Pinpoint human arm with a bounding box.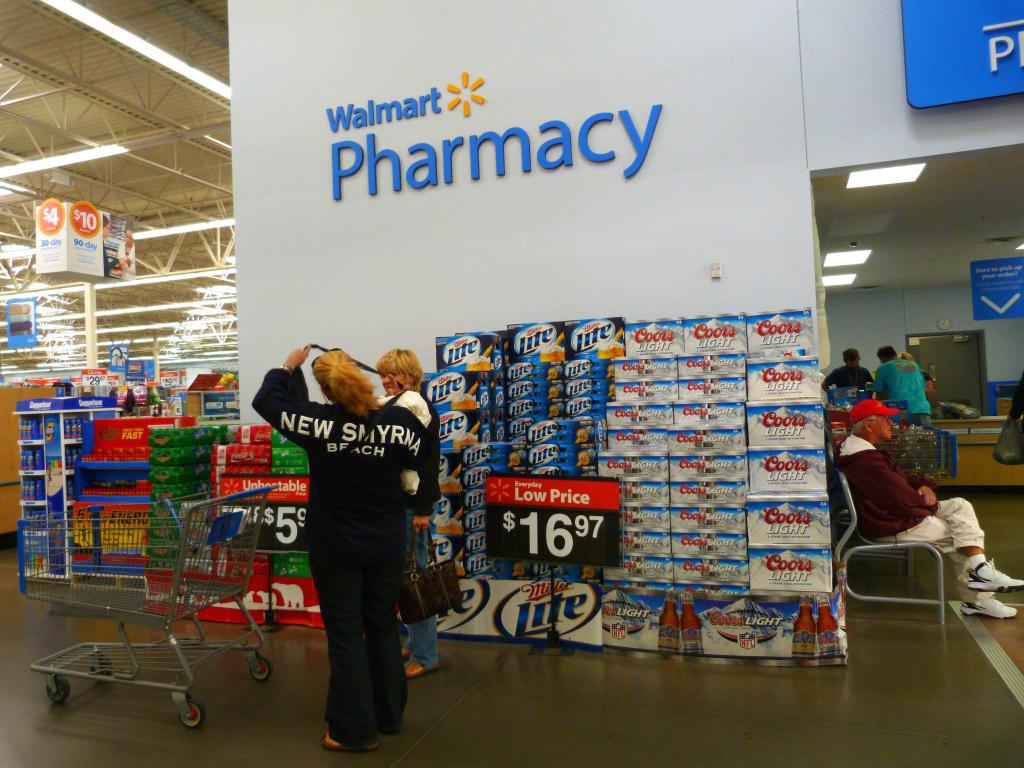
BBox(410, 493, 432, 533).
